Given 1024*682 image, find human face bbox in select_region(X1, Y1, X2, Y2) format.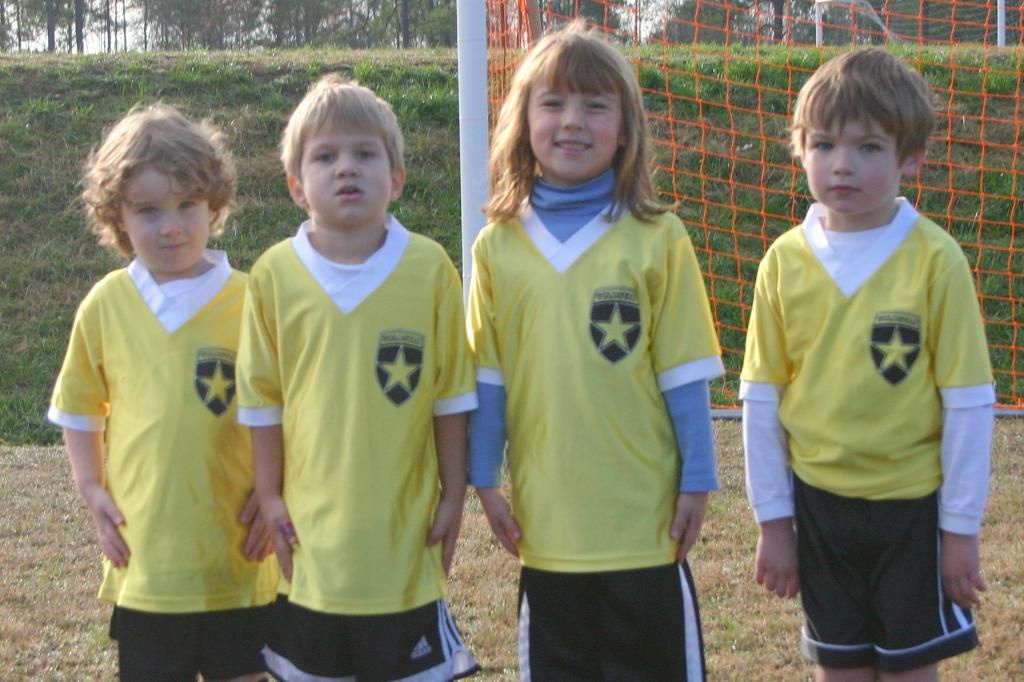
select_region(531, 90, 621, 185).
